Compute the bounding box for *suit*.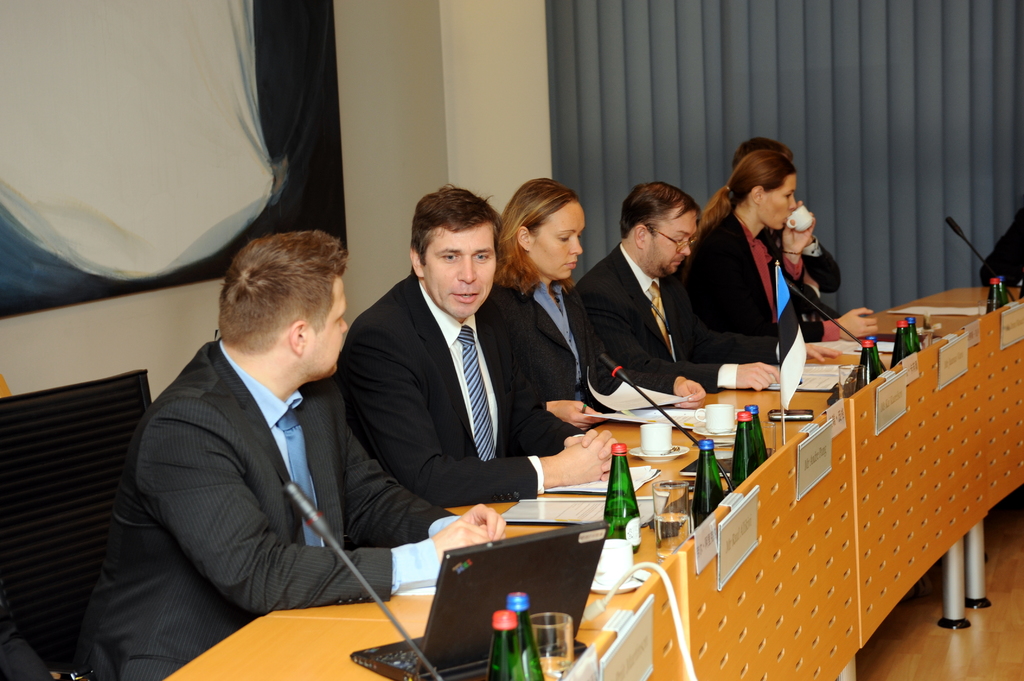
x1=981, y1=209, x2=1023, y2=287.
